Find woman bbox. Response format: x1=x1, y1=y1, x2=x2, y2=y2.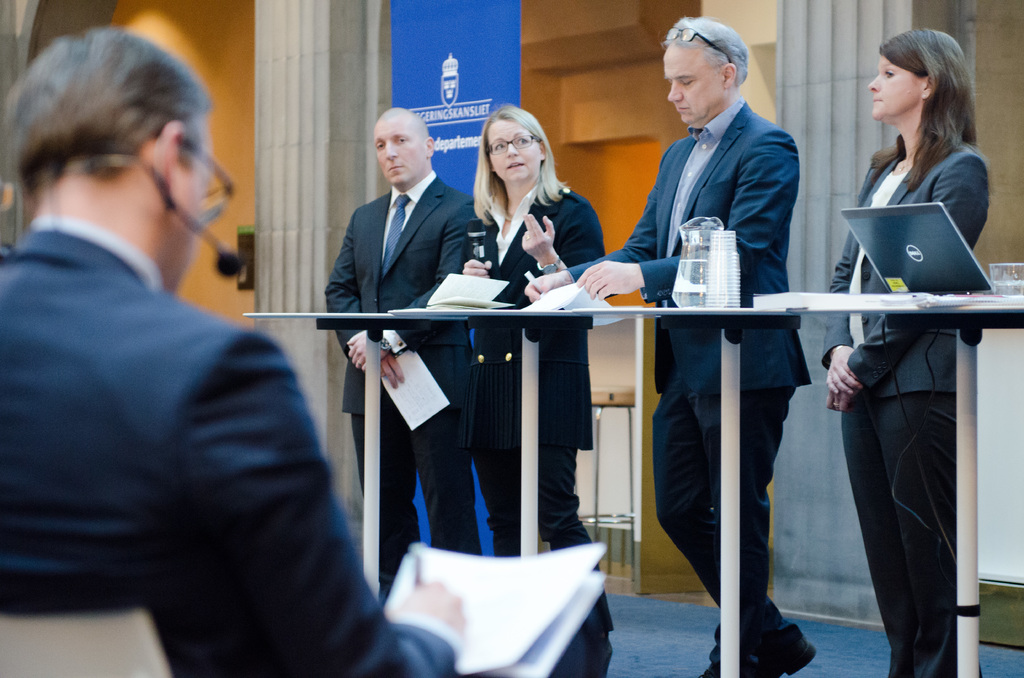
x1=802, y1=57, x2=982, y2=632.
